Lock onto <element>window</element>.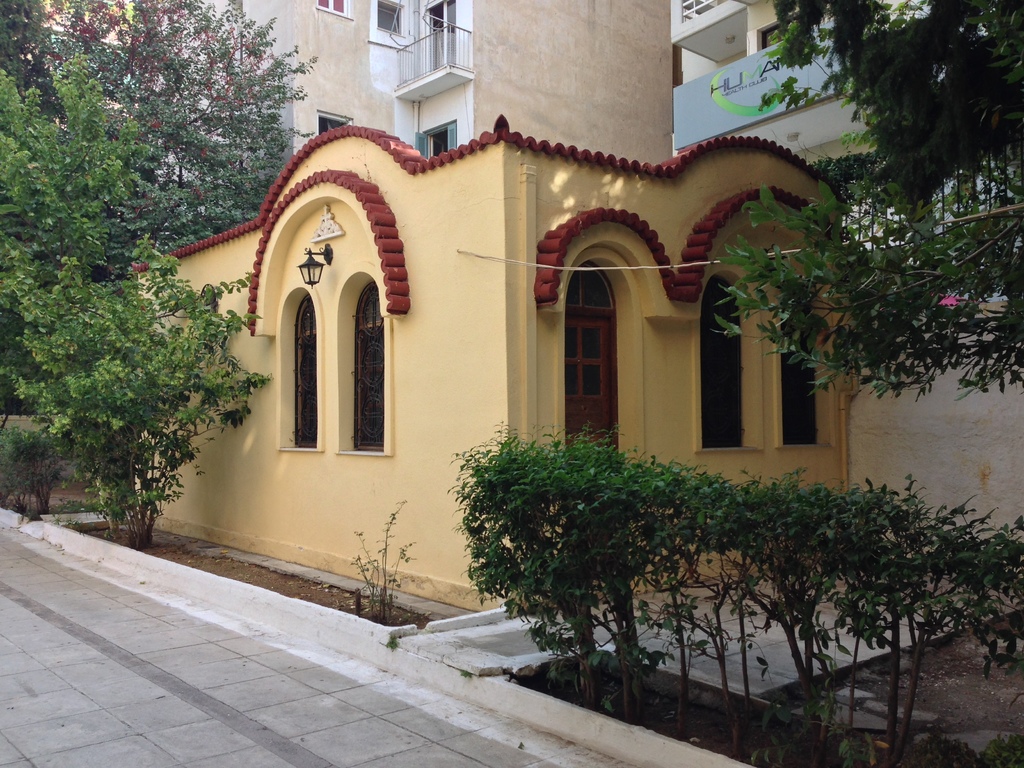
Locked: <box>782,319,818,444</box>.
